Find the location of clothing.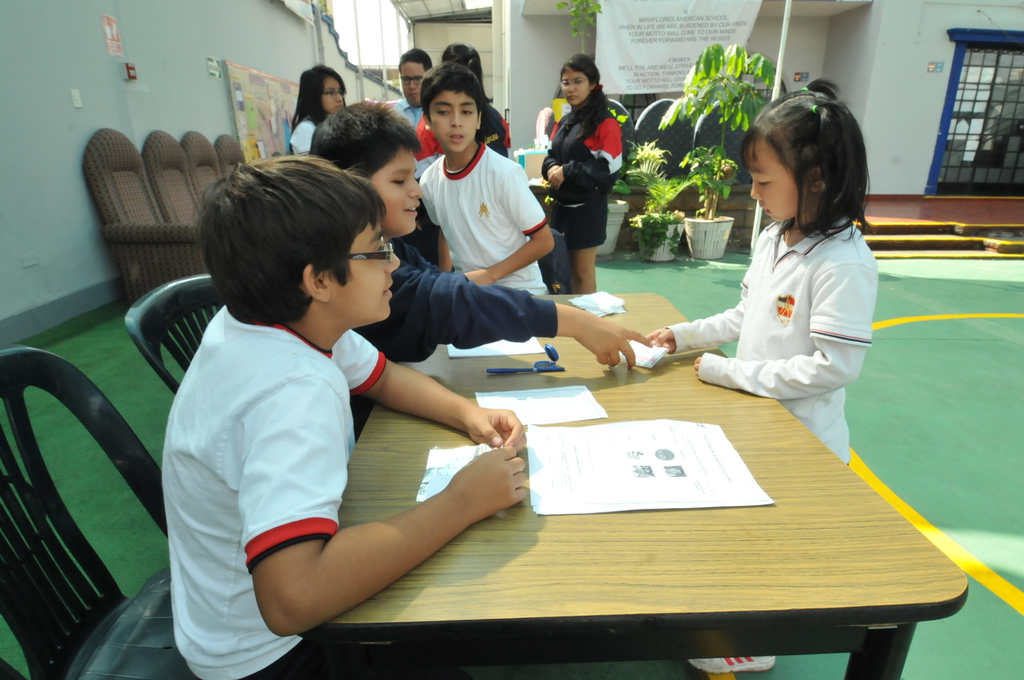
Location: select_region(353, 232, 563, 429).
